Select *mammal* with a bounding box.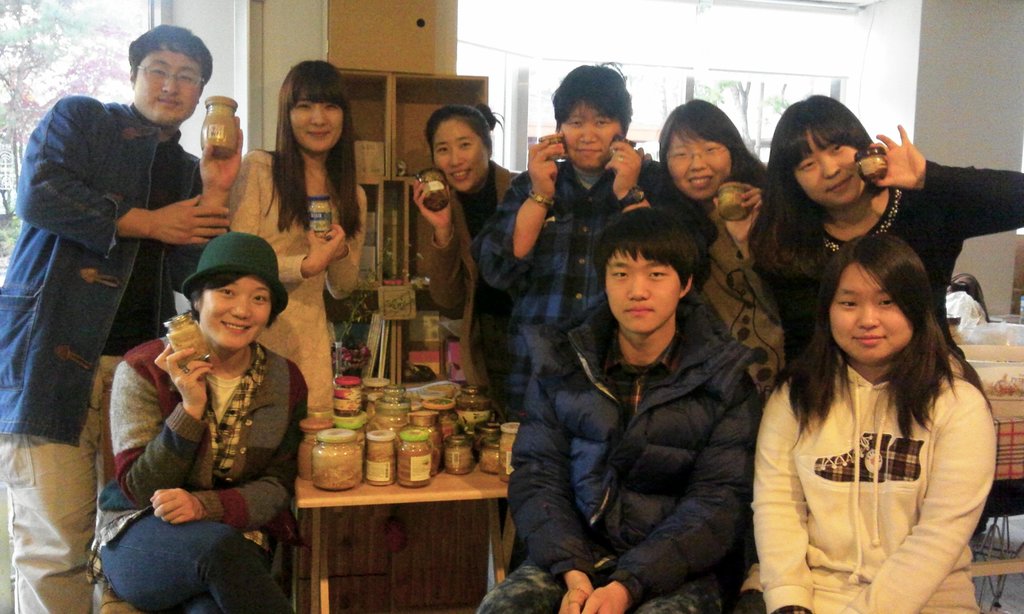
410,100,516,577.
